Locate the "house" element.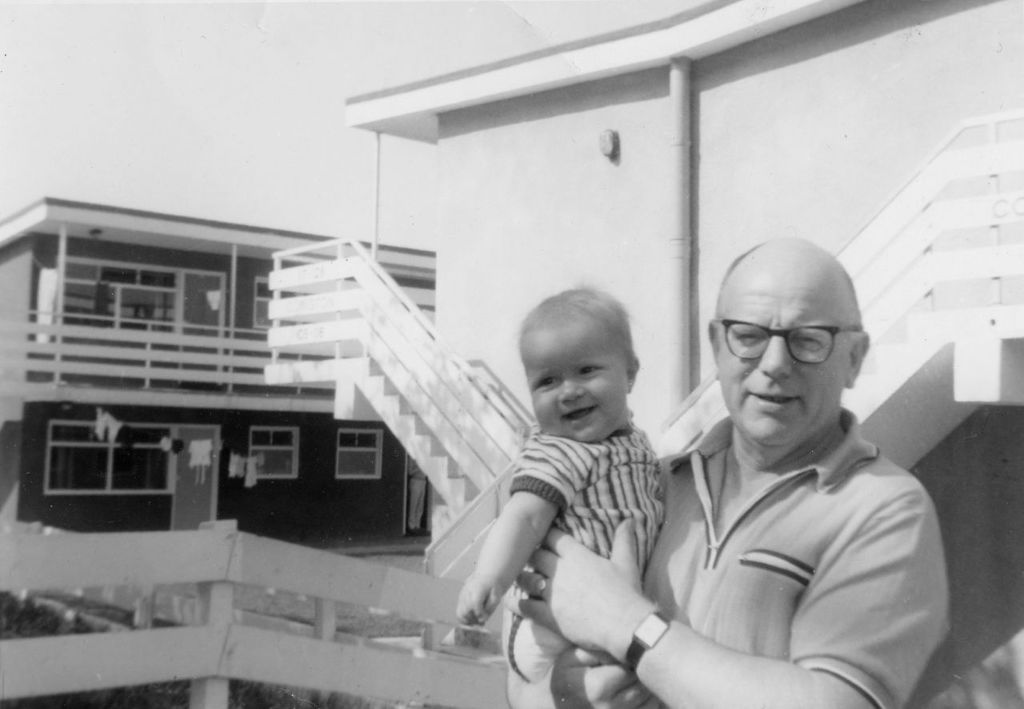
Element bbox: Rect(0, 195, 435, 538).
